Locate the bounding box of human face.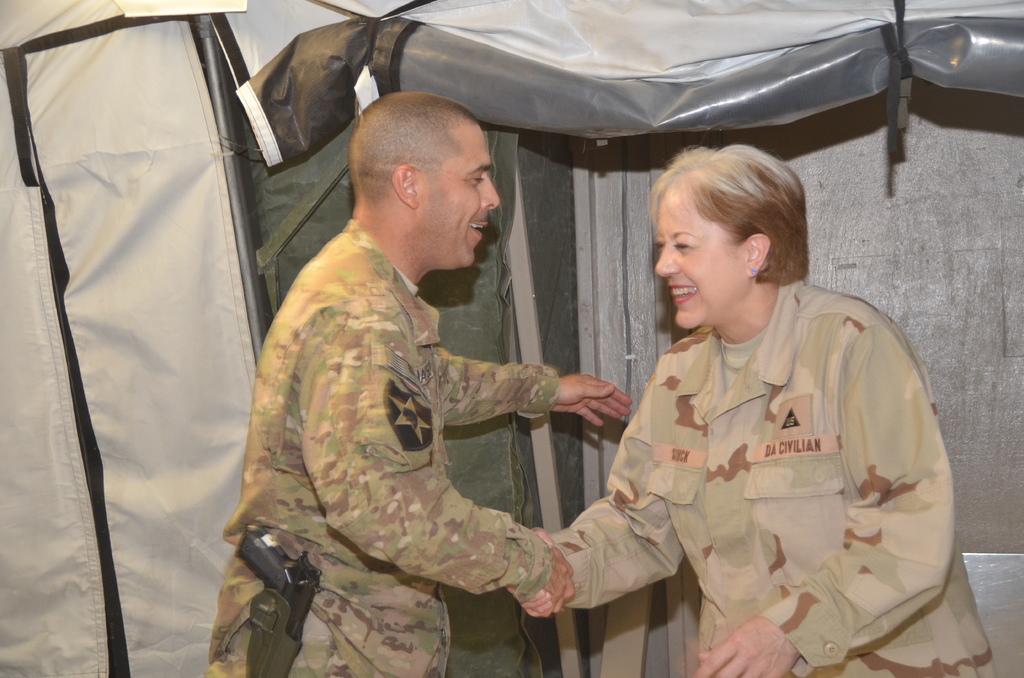
Bounding box: [650, 172, 734, 336].
